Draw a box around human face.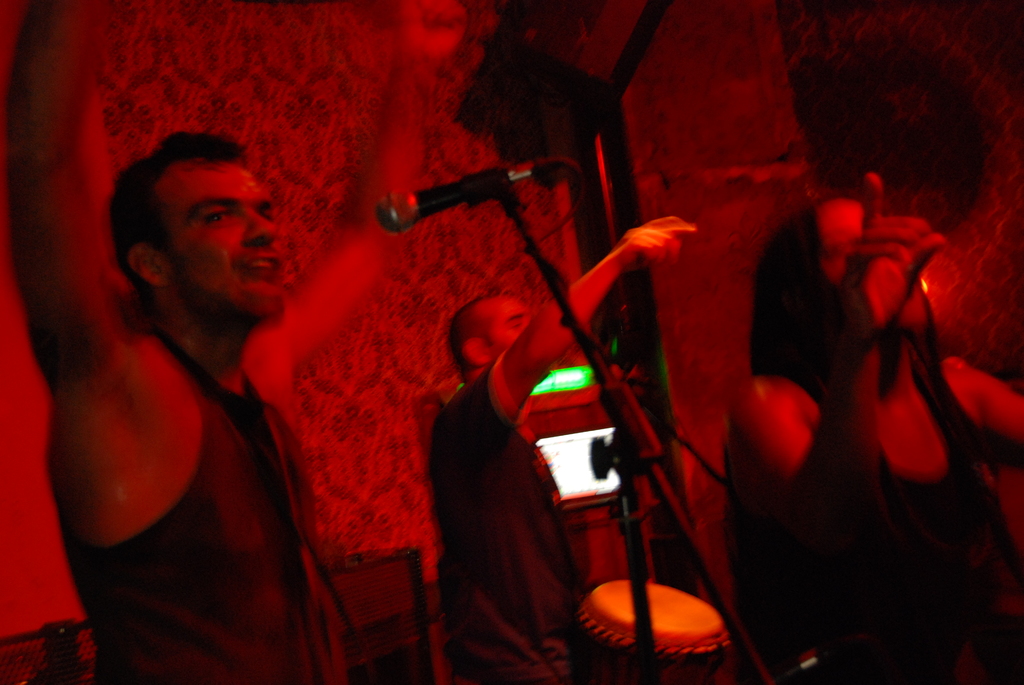
(819, 200, 929, 322).
